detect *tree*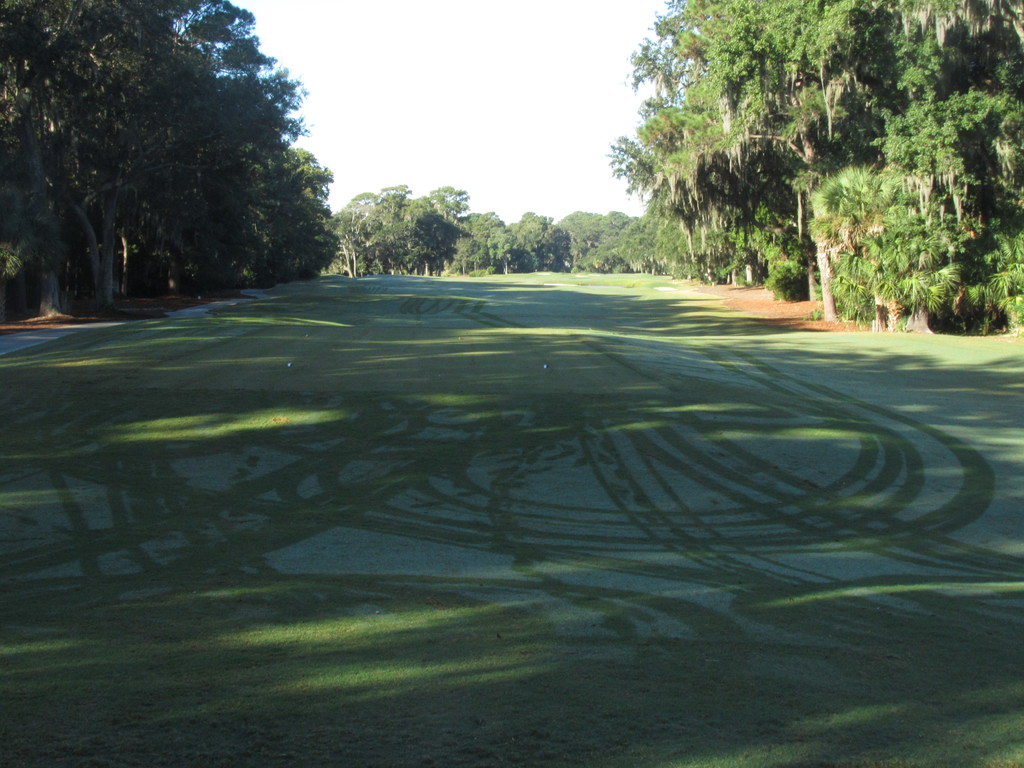
<box>602,0,1023,340</box>
